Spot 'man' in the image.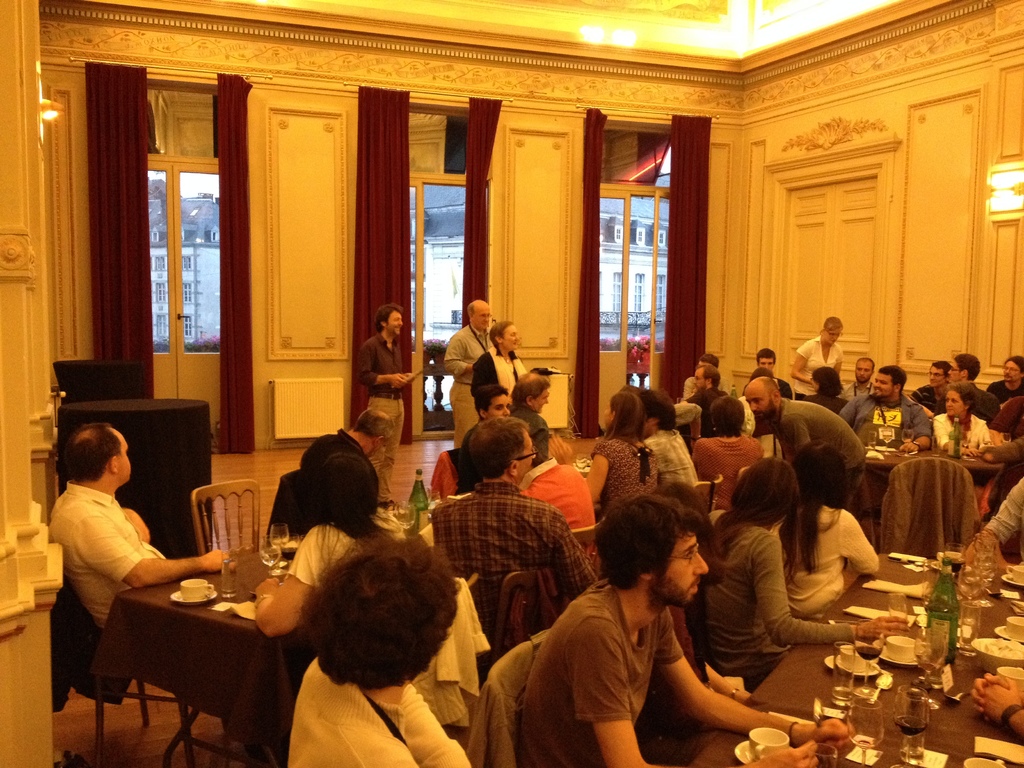
'man' found at bbox=(682, 364, 728, 438).
